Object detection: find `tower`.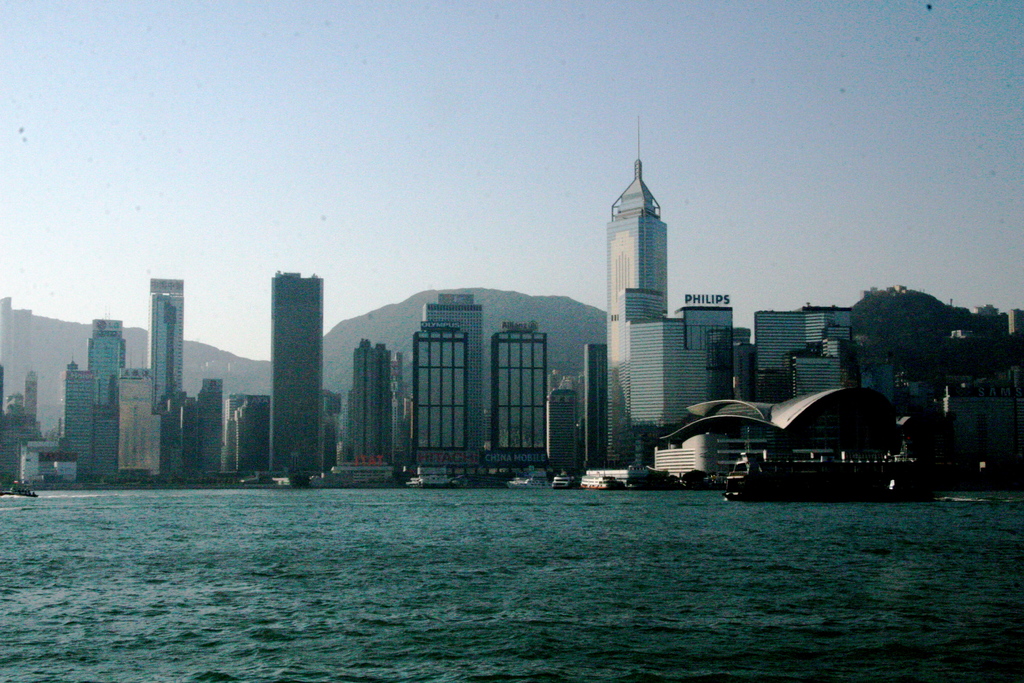
80 322 131 407.
